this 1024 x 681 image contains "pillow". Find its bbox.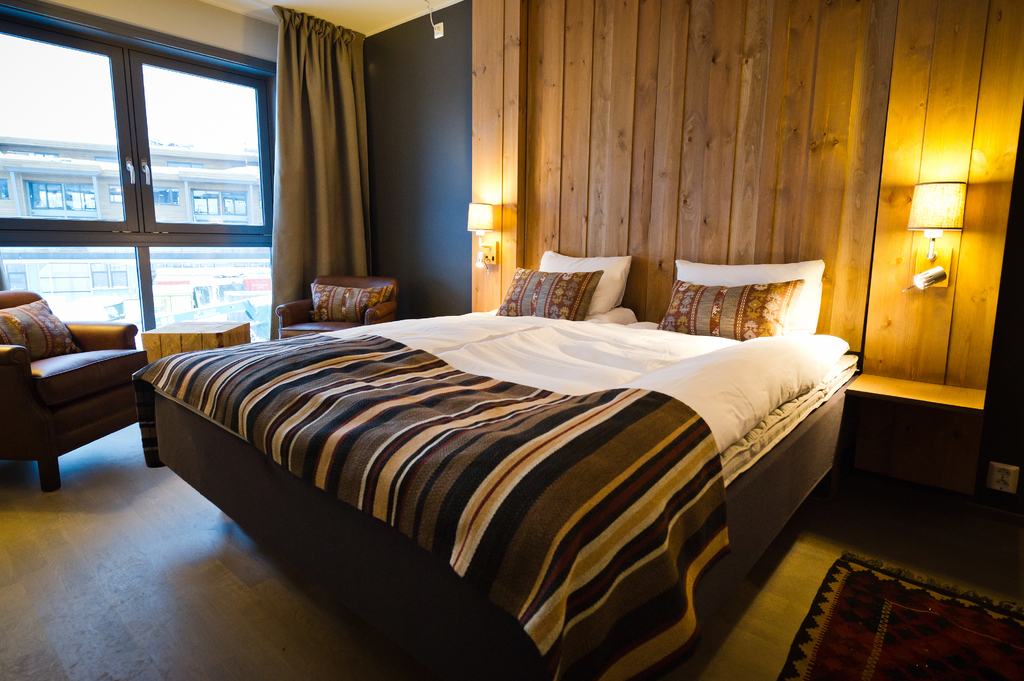
pyautogui.locateOnScreen(316, 285, 394, 323).
